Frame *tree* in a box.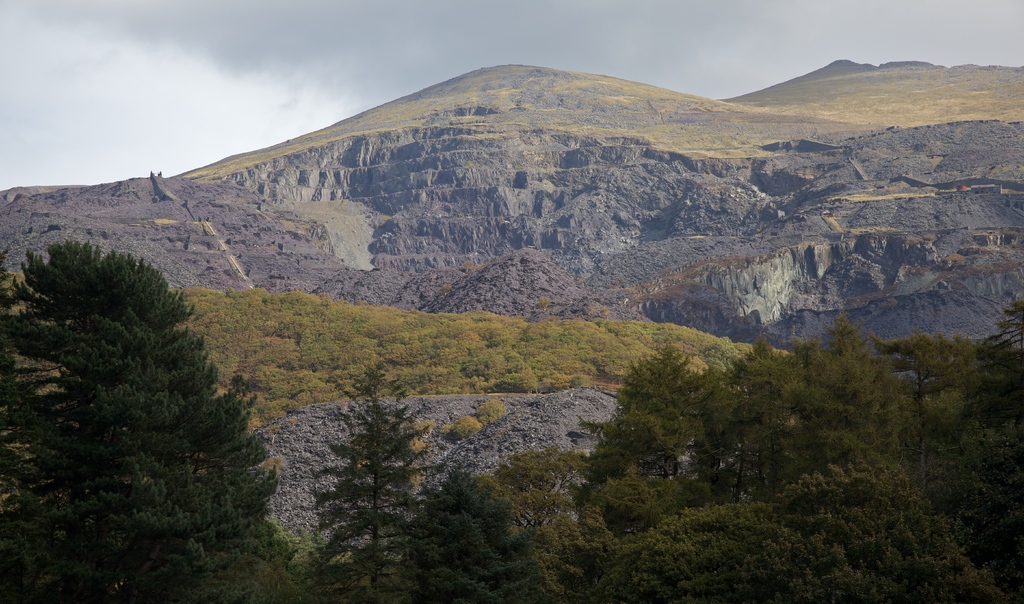
[996, 292, 1023, 347].
